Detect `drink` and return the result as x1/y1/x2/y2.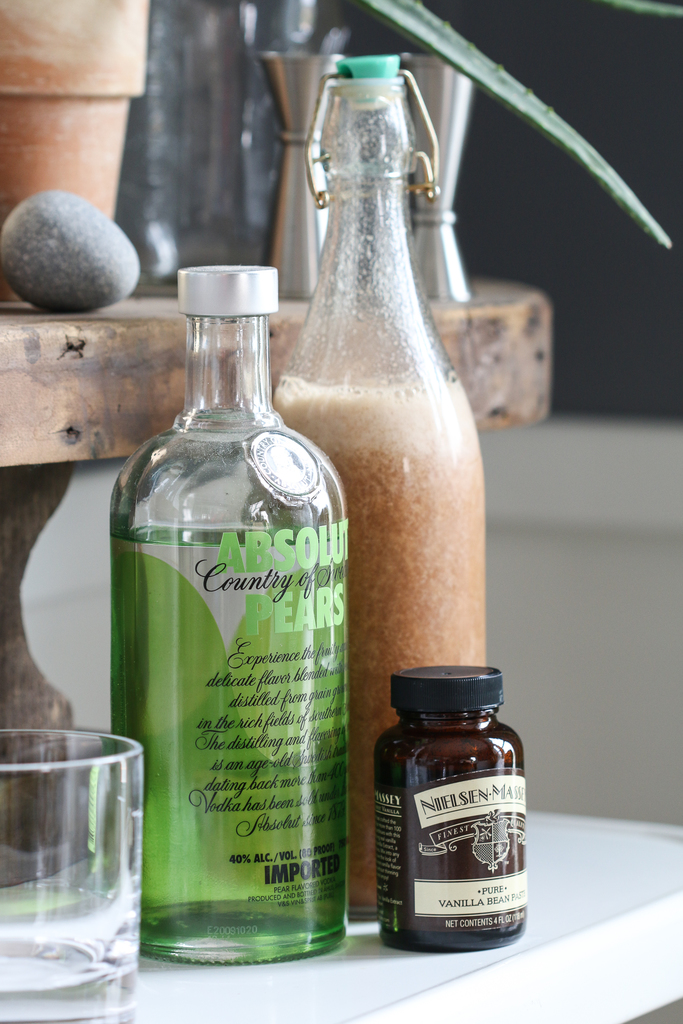
279/371/484/915.
